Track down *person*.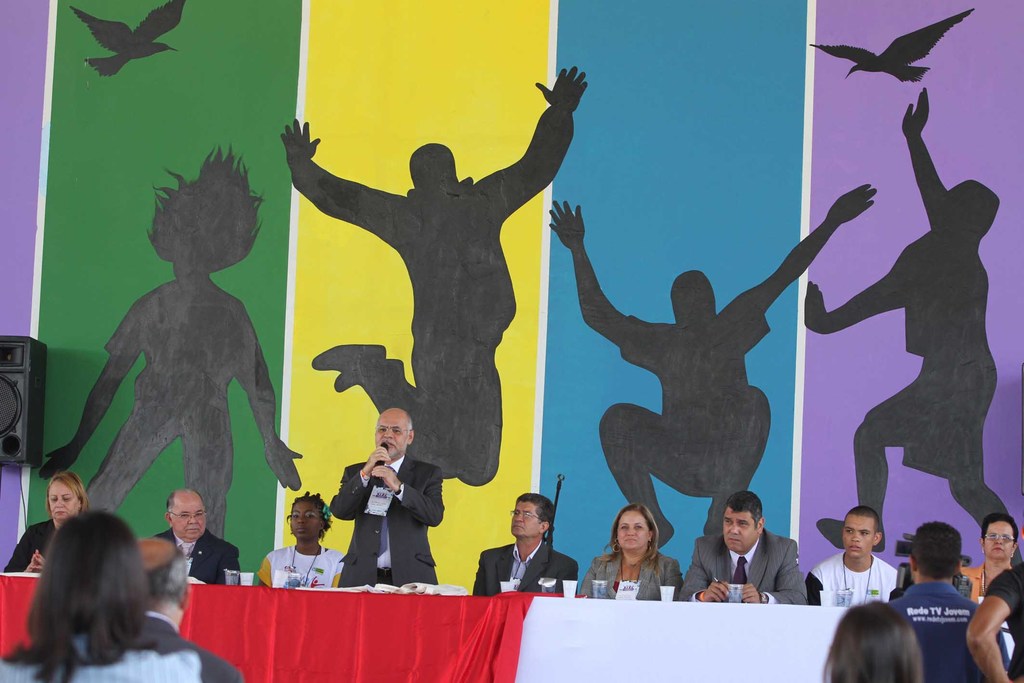
Tracked to <box>887,519,1014,682</box>.
